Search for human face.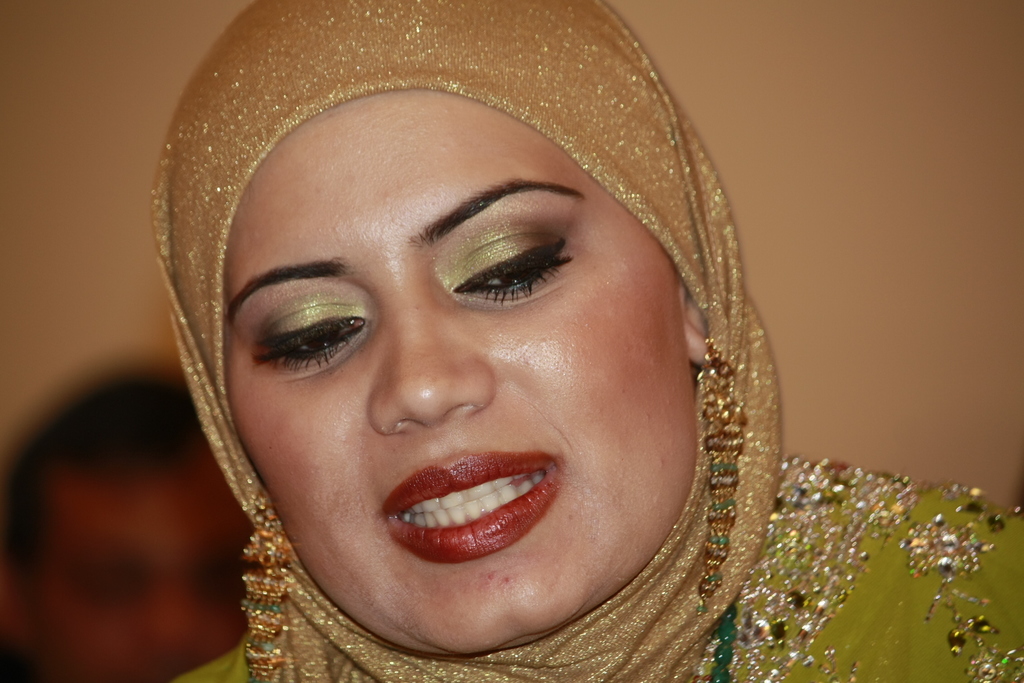
Found at rect(225, 89, 687, 658).
